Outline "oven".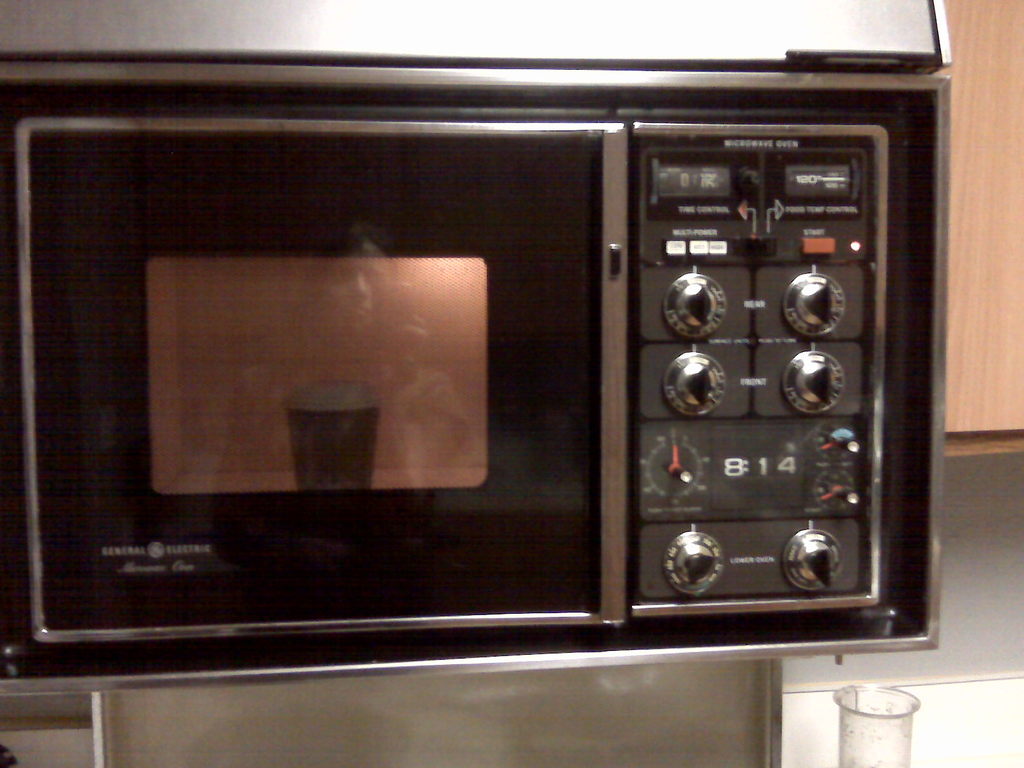
Outline: 0, 70, 945, 665.
